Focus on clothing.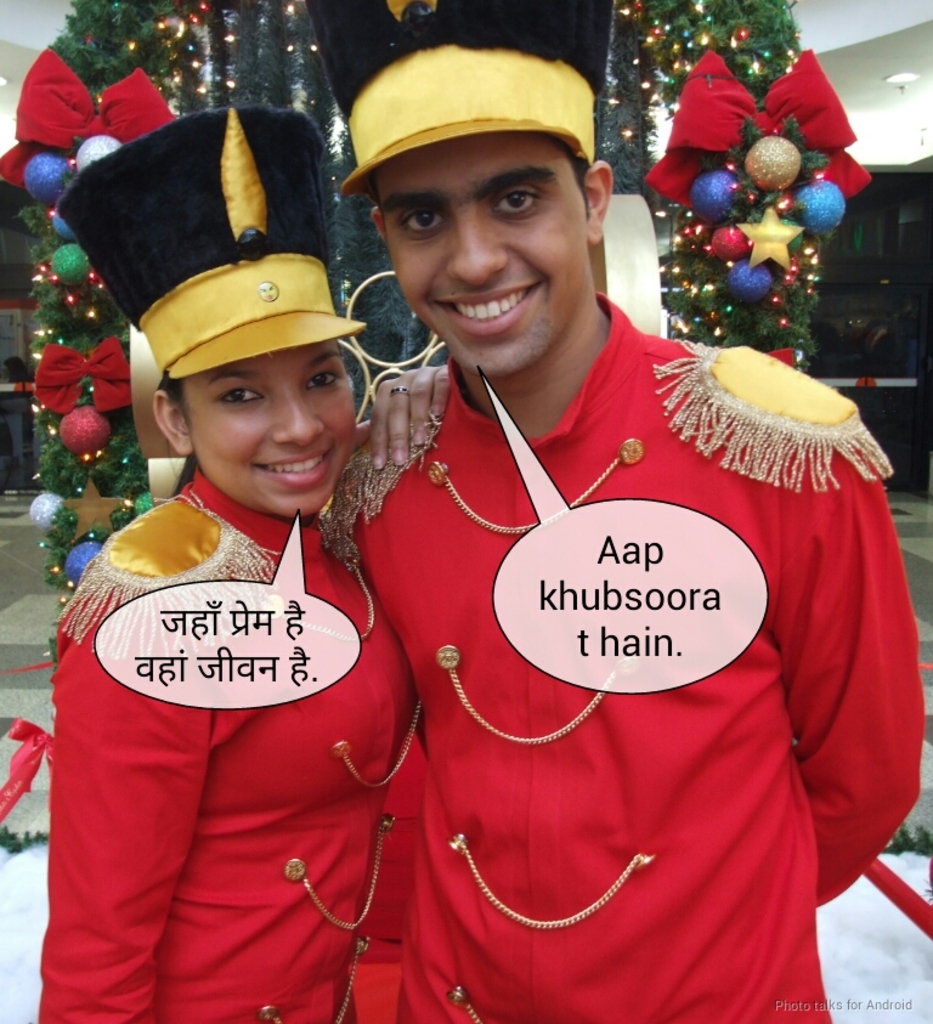
Focused at bbox(33, 469, 417, 1023).
